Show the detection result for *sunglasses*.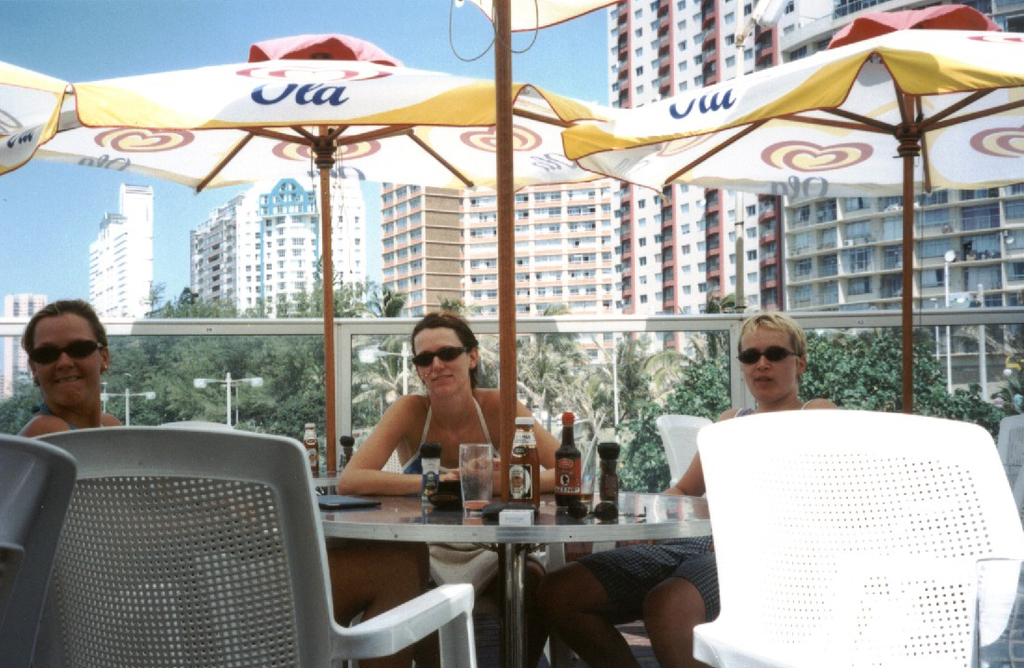
26, 338, 104, 366.
